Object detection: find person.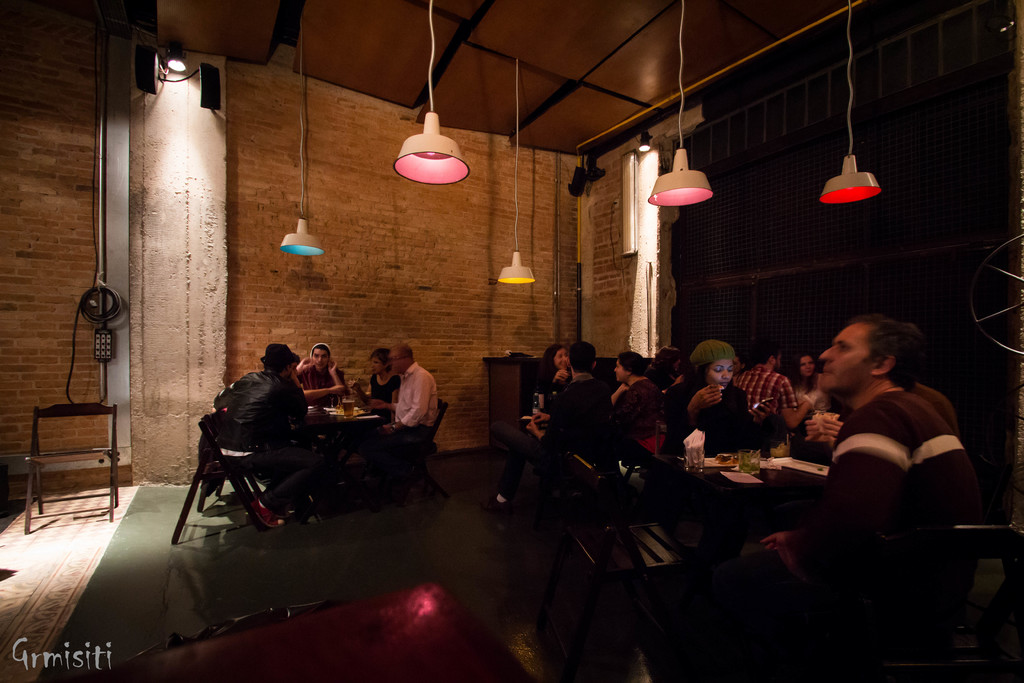
[538, 344, 572, 416].
